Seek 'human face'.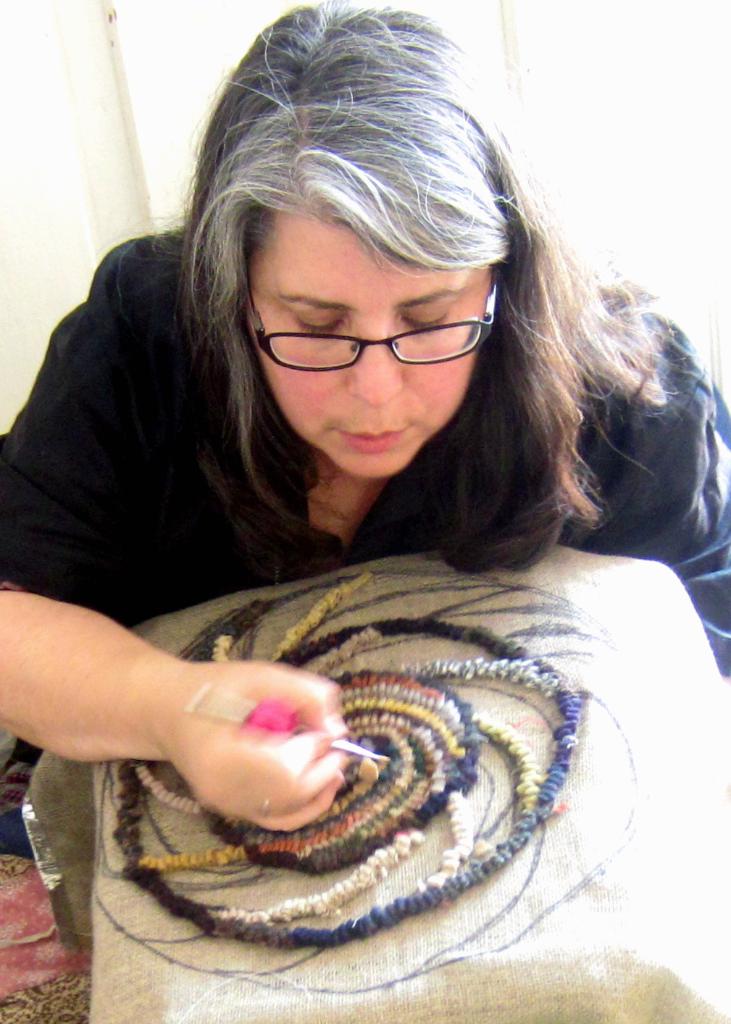
bbox=(248, 221, 493, 478).
